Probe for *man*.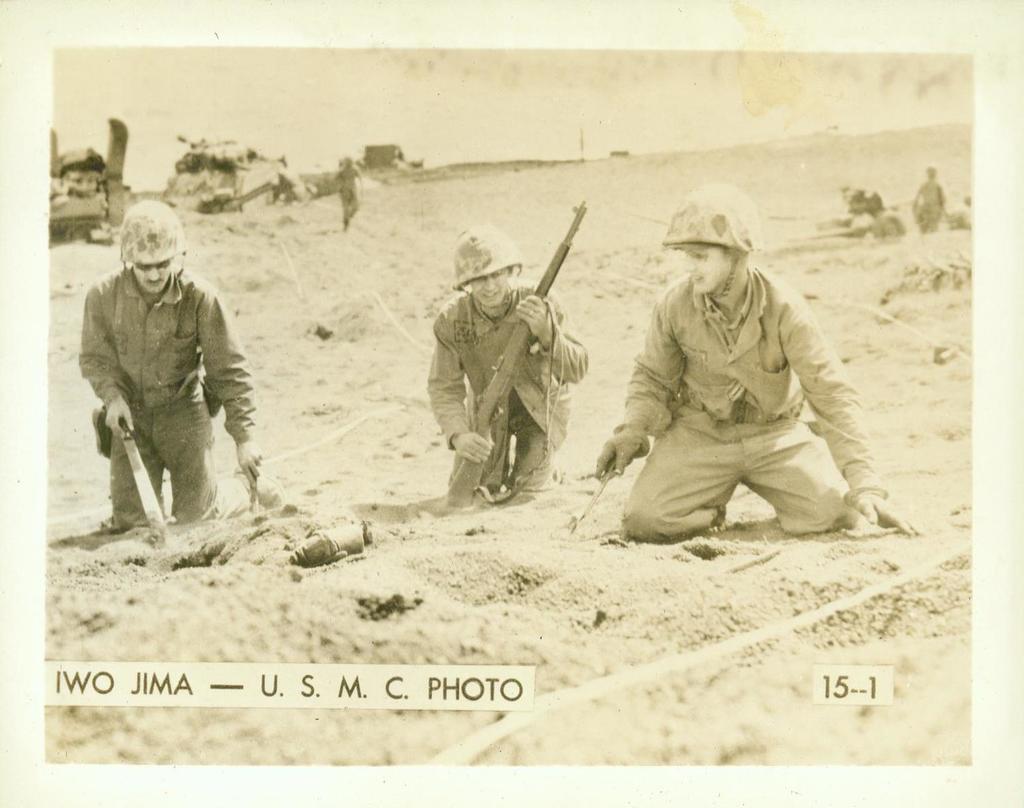
Probe result: (427,221,590,505).
